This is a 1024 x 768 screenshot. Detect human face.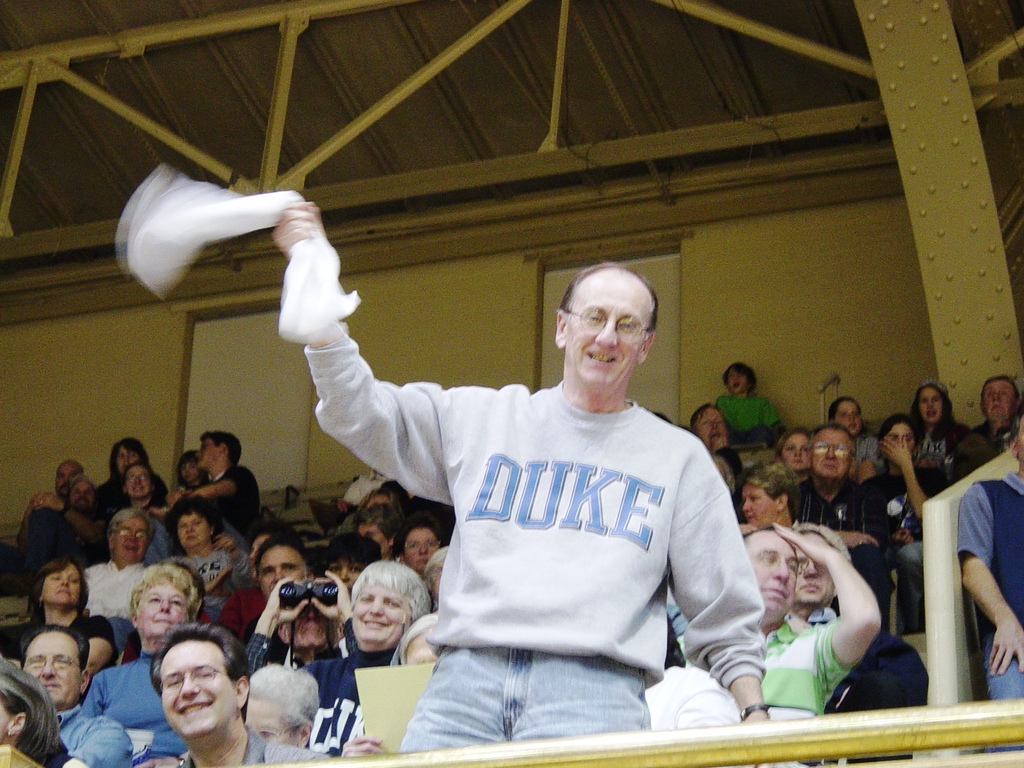
pyautogui.locateOnScreen(114, 446, 139, 475).
